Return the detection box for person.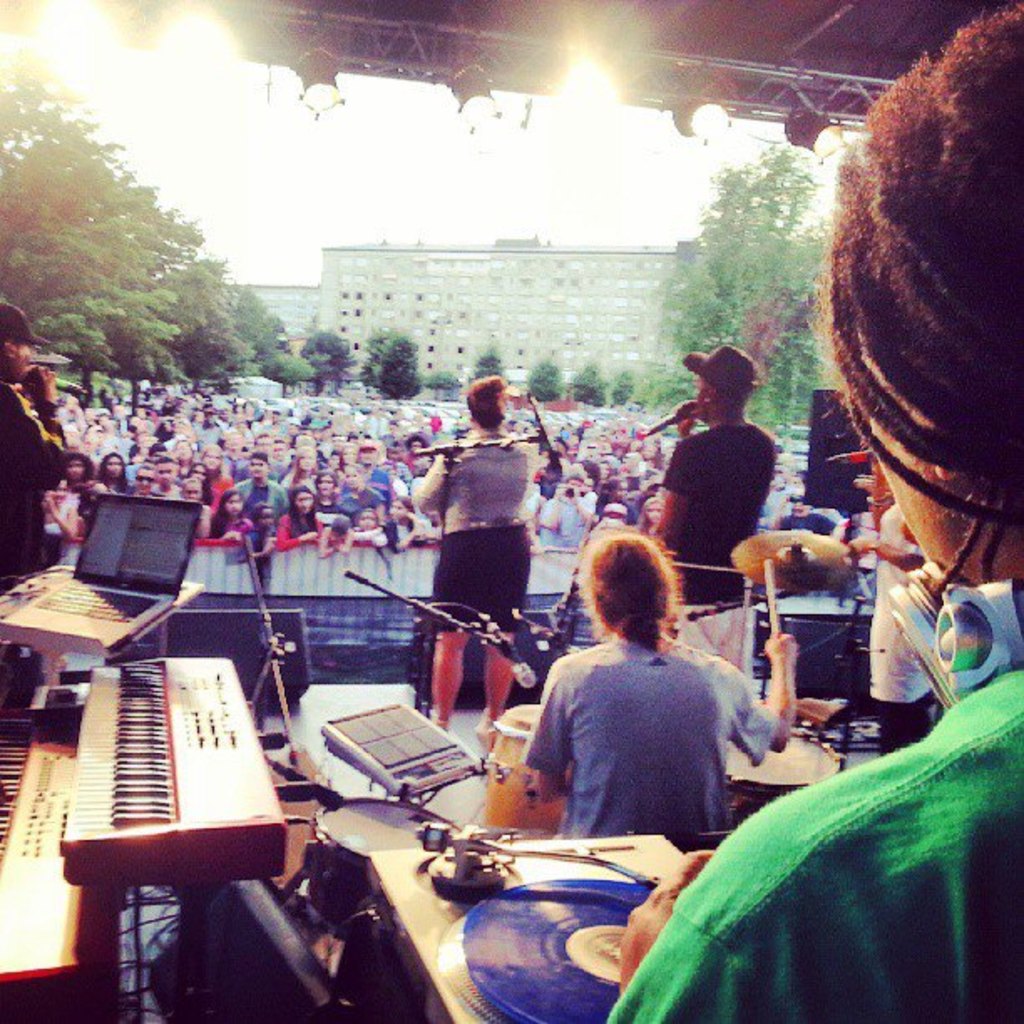
rect(857, 495, 955, 760).
